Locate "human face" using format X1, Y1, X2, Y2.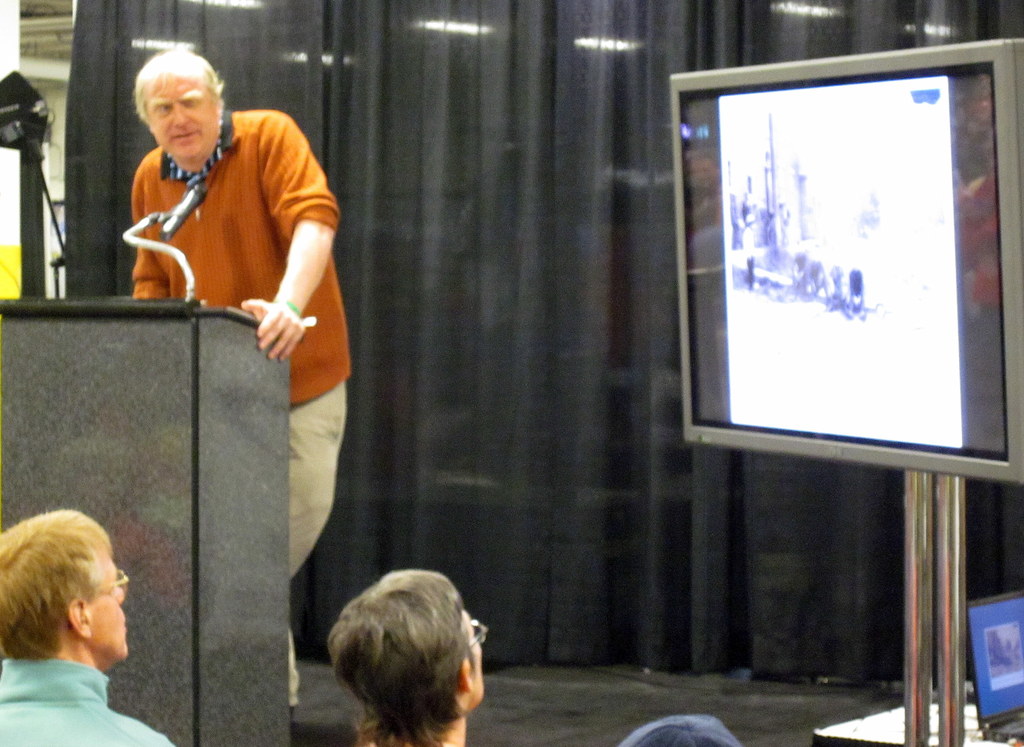
147, 78, 216, 152.
